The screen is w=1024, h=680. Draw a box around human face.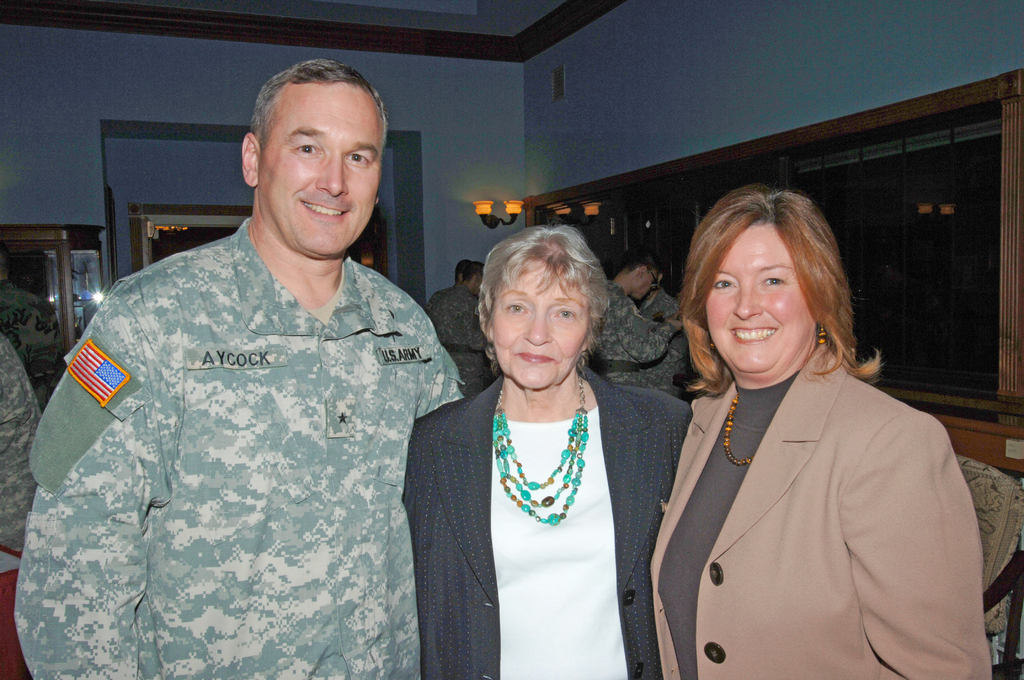
(707,223,815,382).
